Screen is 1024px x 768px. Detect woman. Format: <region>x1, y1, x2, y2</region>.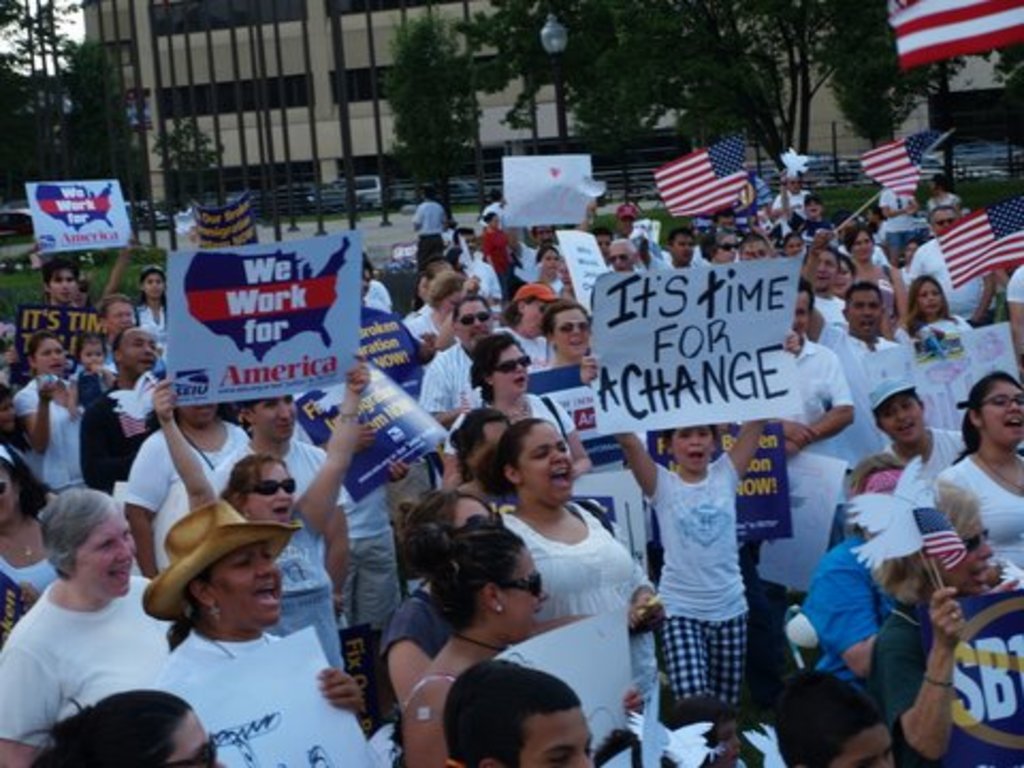
<region>896, 269, 969, 341</region>.
